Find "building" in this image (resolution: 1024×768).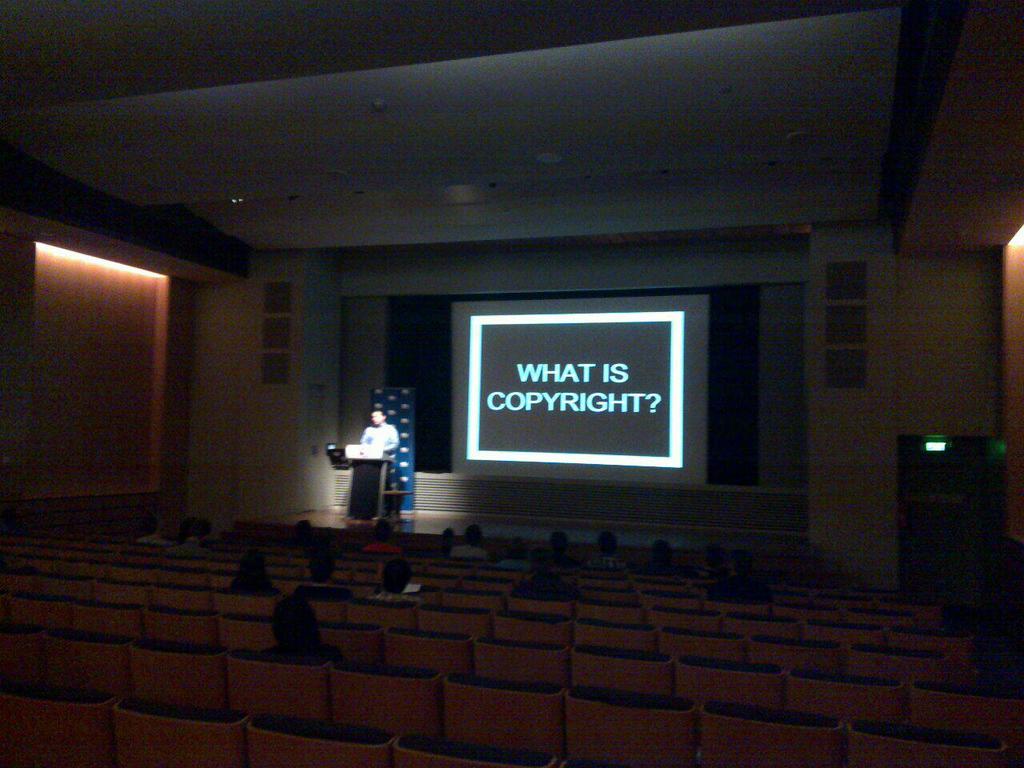
bbox(0, 0, 1023, 767).
